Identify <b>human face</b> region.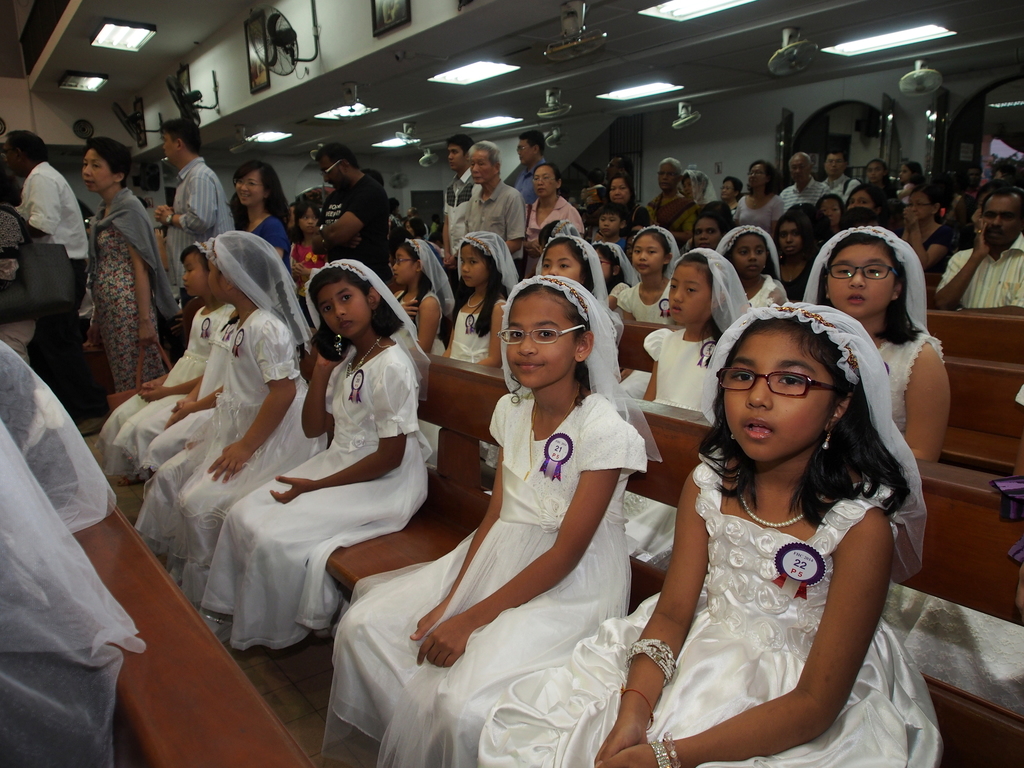
Region: l=657, t=161, r=674, b=192.
